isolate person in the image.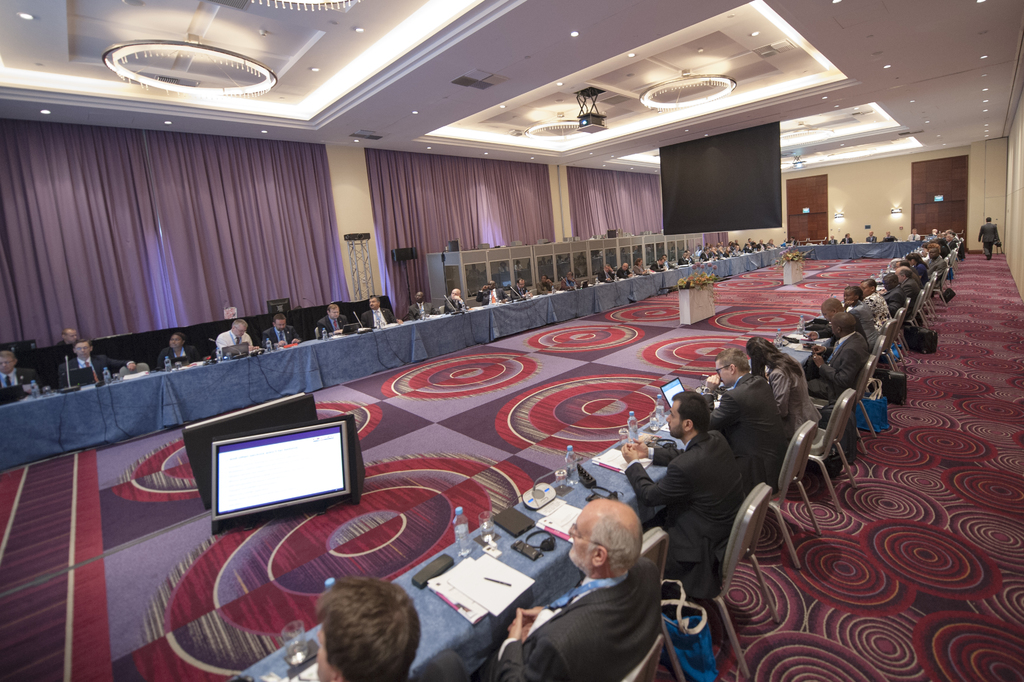
Isolated region: 790, 238, 796, 246.
